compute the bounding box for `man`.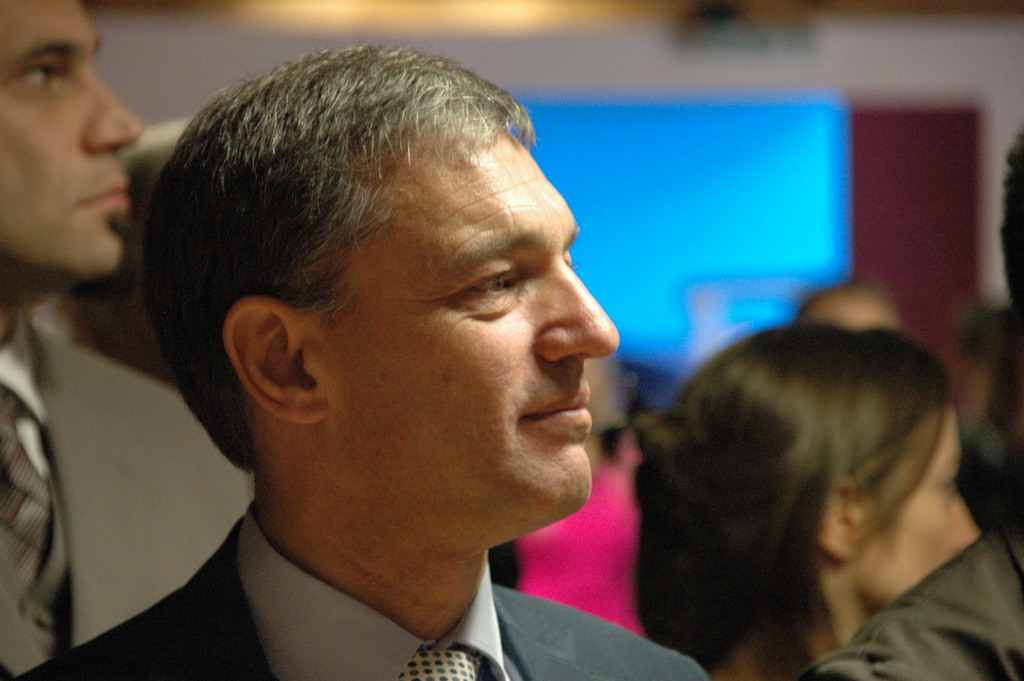
45/42/769/680.
